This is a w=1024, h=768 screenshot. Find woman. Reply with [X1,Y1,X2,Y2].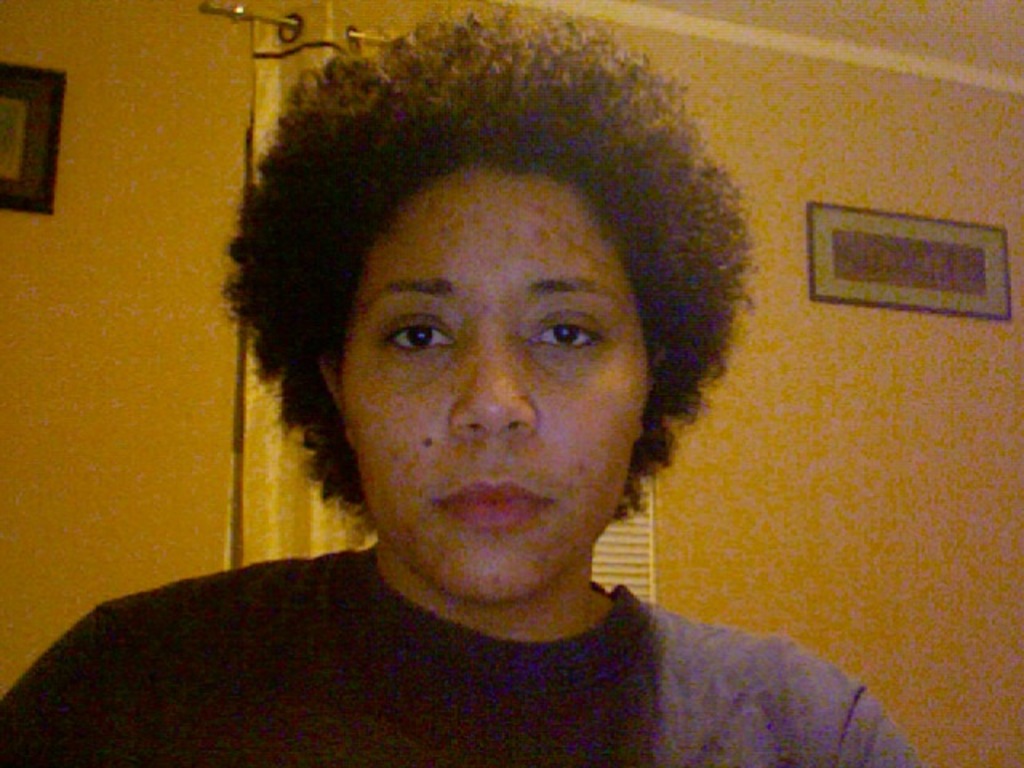
[93,26,878,763].
